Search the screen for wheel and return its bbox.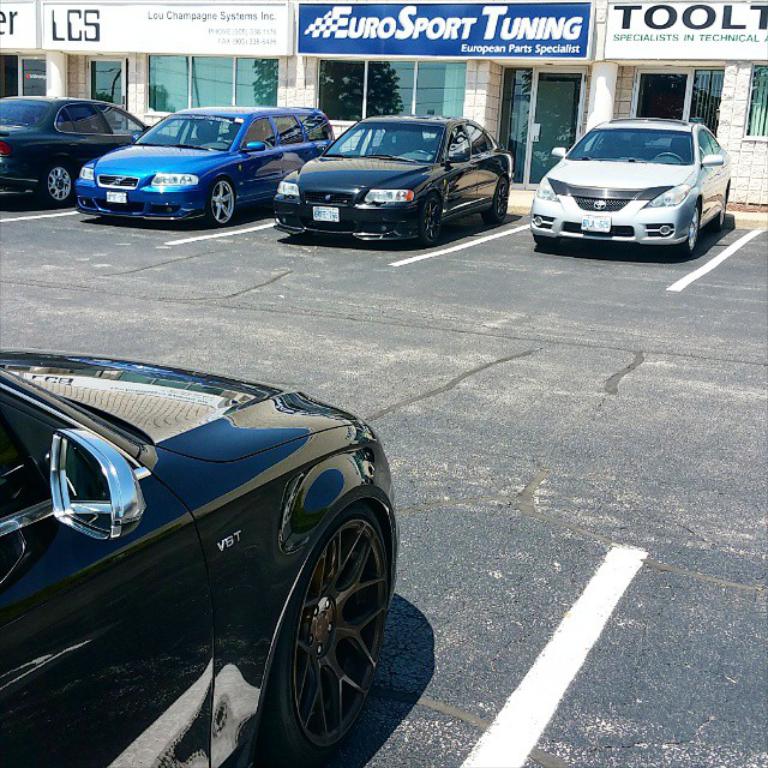
Found: bbox(206, 172, 235, 226).
